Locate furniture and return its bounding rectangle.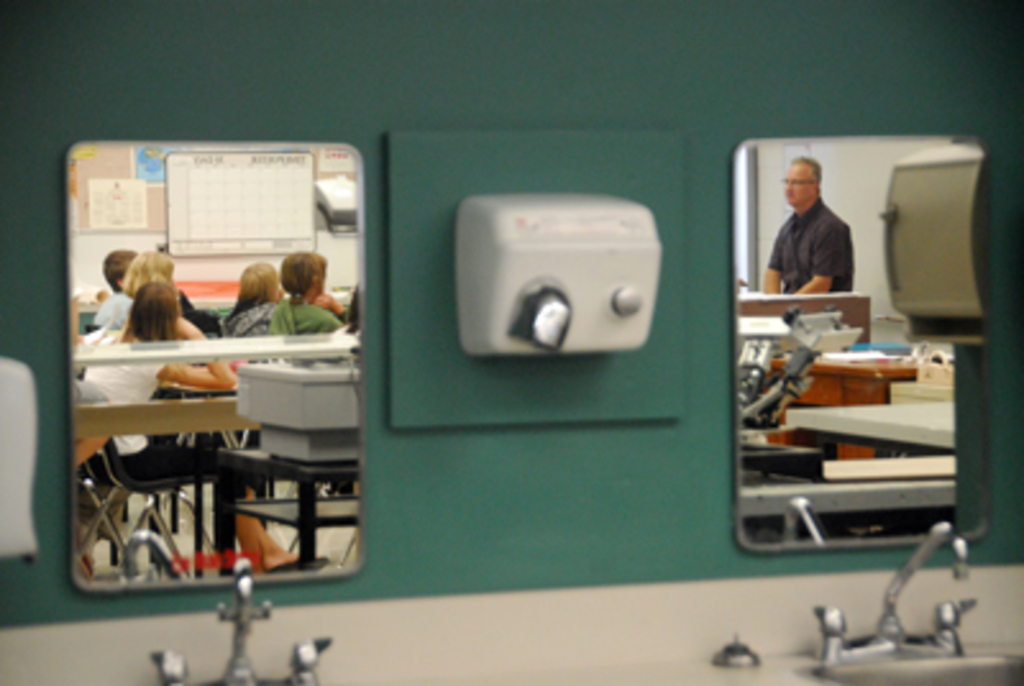
bbox=(220, 451, 366, 568).
